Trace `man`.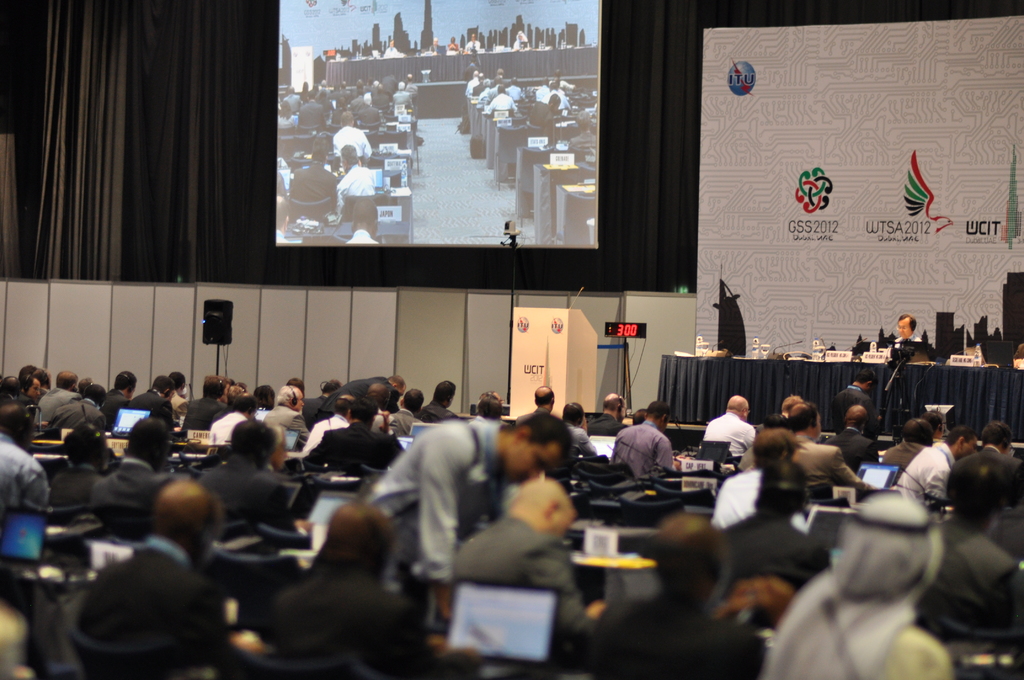
Traced to left=69, top=480, right=225, bottom=679.
